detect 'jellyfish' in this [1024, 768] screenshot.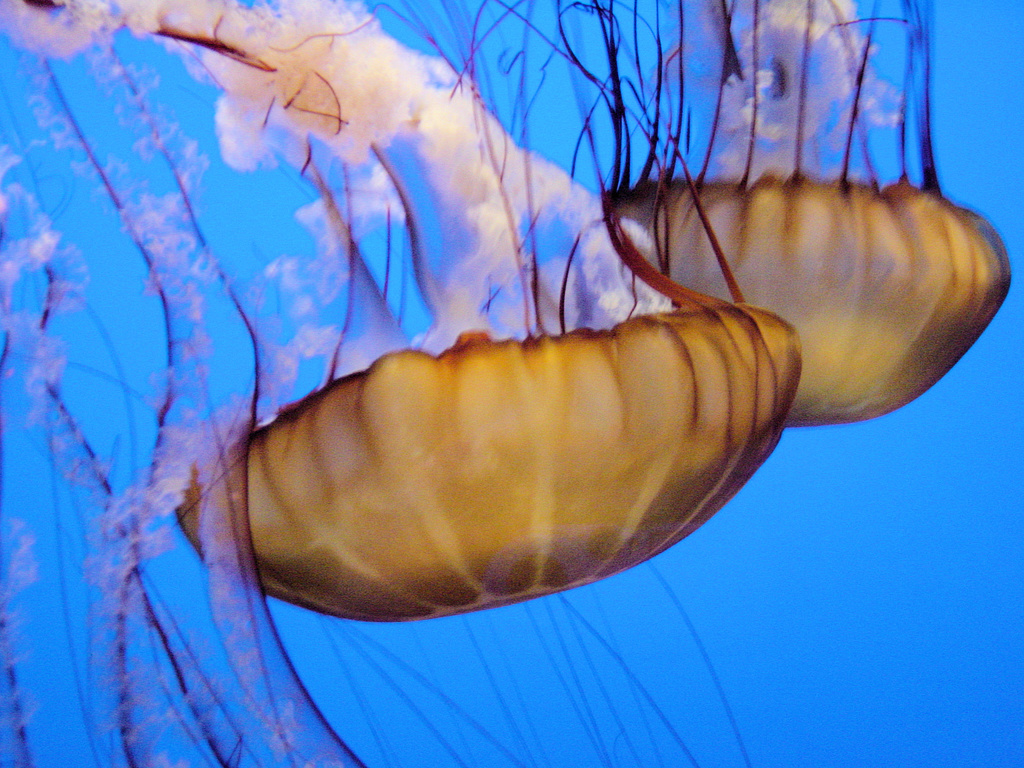
Detection: bbox(506, 126, 1016, 451).
